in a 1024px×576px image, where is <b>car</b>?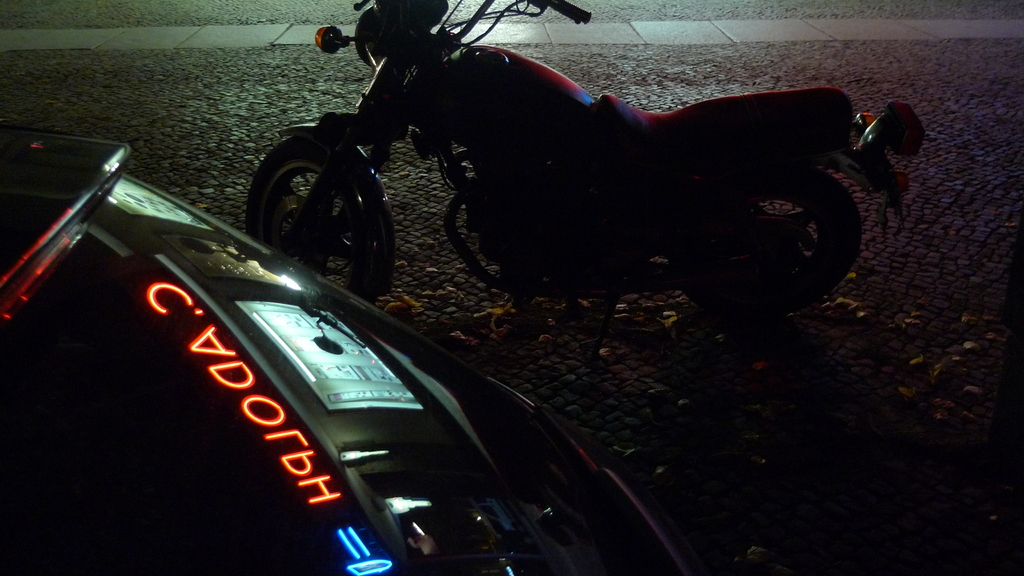
x1=0, y1=125, x2=691, y2=575.
